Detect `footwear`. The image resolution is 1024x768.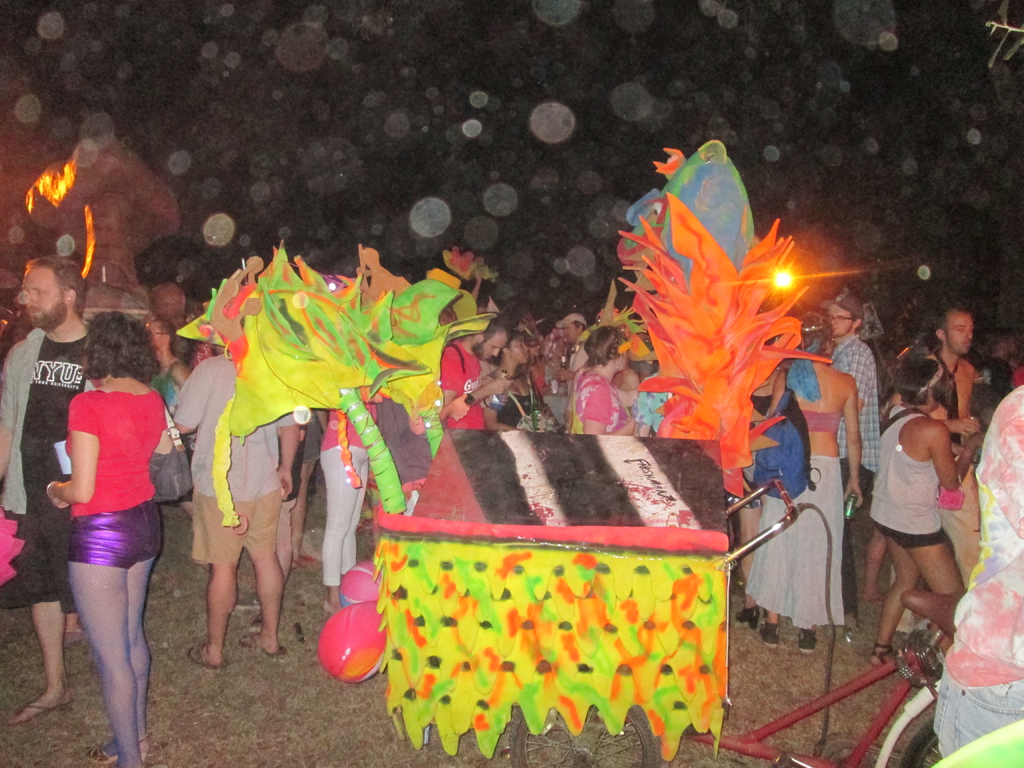
select_region(730, 610, 757, 630).
